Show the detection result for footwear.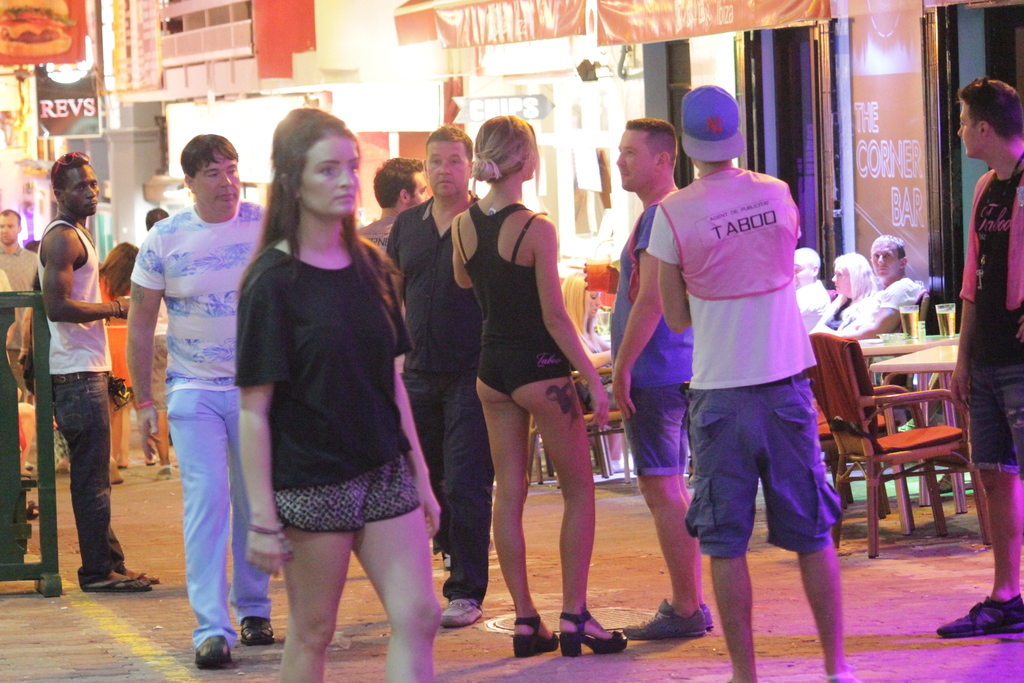
select_region(440, 597, 483, 634).
